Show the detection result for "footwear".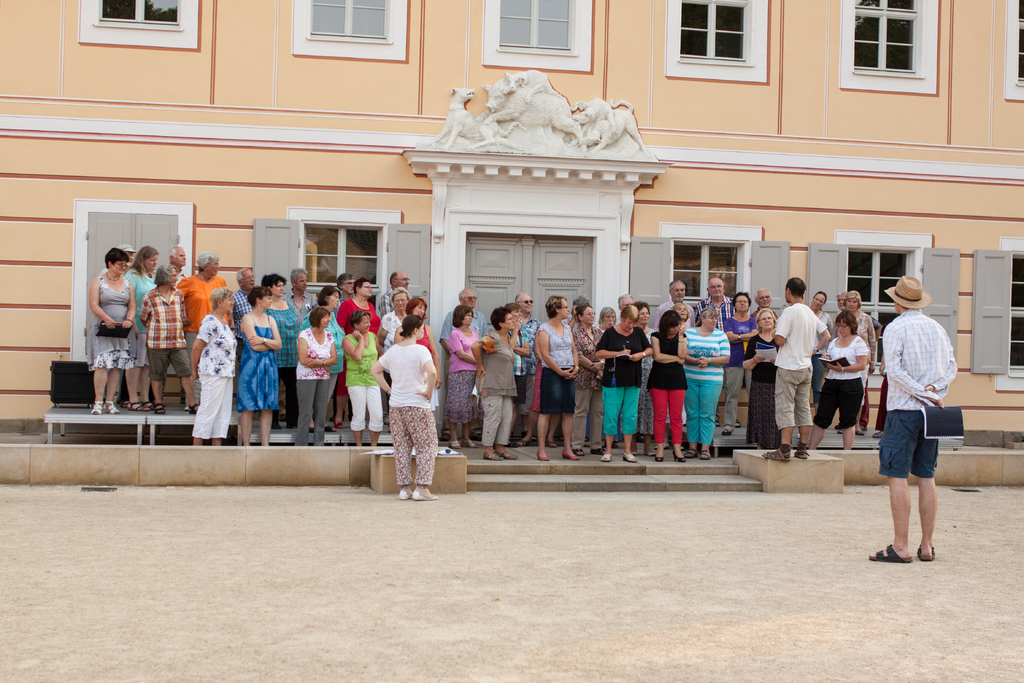
x1=538 y1=454 x2=548 y2=459.
